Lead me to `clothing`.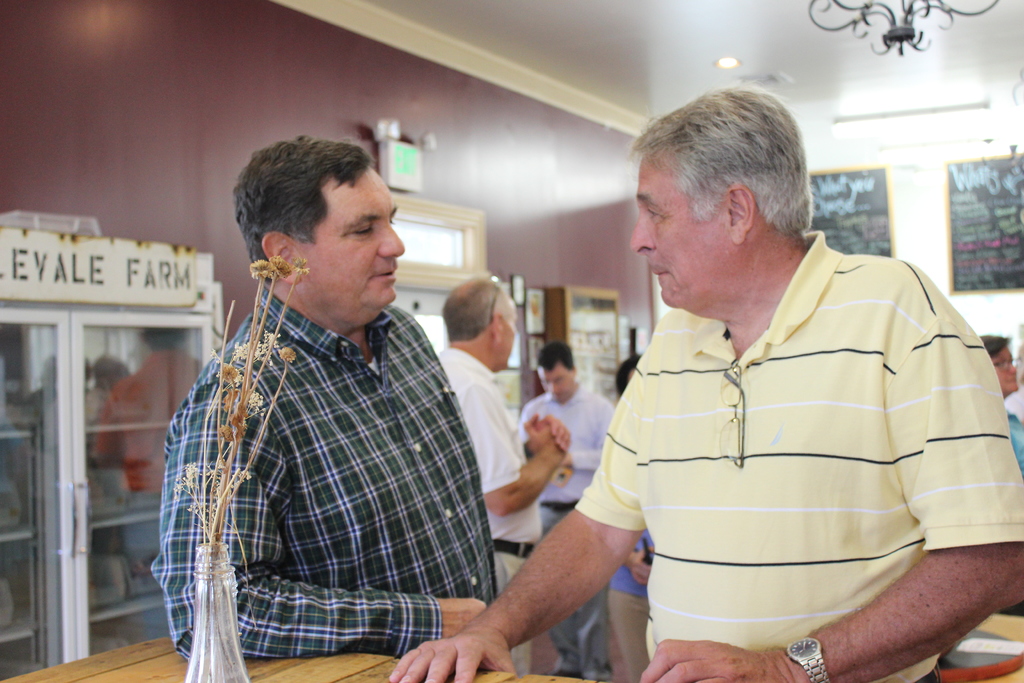
Lead to 424:344:554:677.
